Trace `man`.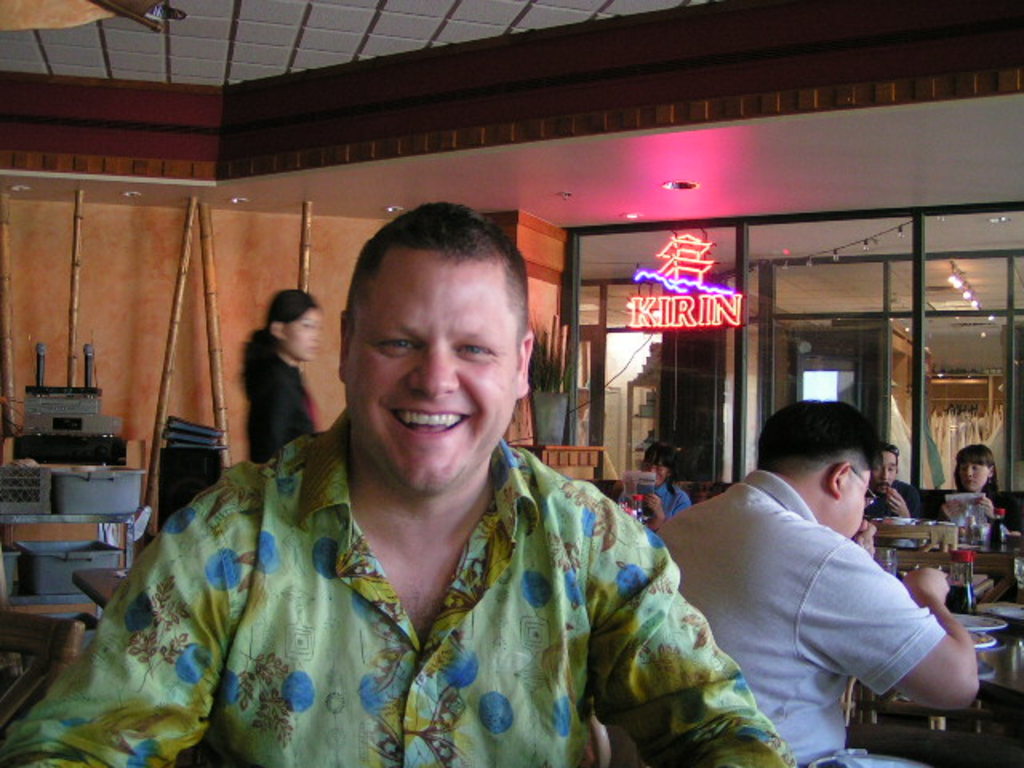
Traced to [left=858, top=440, right=926, bottom=522].
